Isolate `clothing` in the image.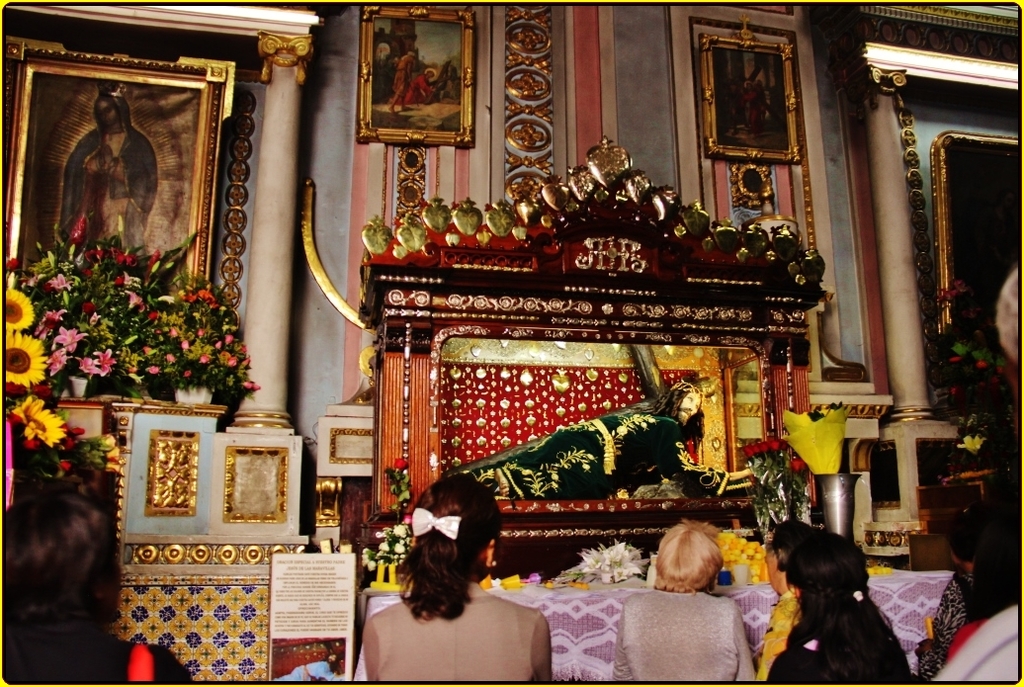
Isolated region: bbox=[757, 588, 796, 686].
